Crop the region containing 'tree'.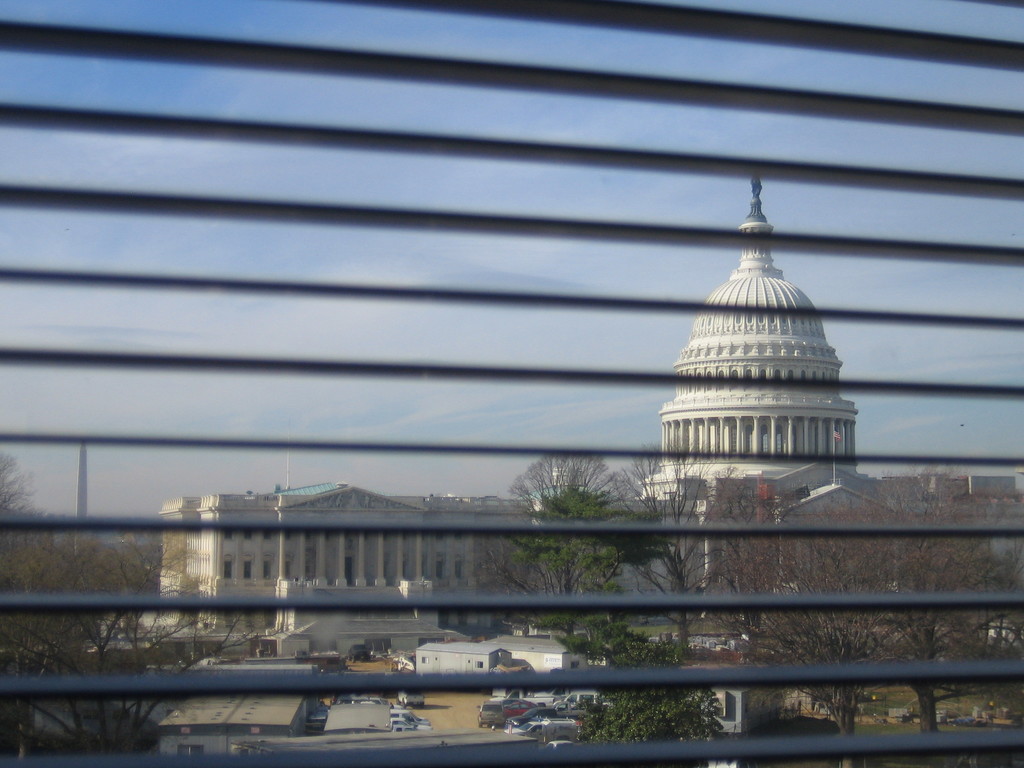
Crop region: 712,498,902,767.
